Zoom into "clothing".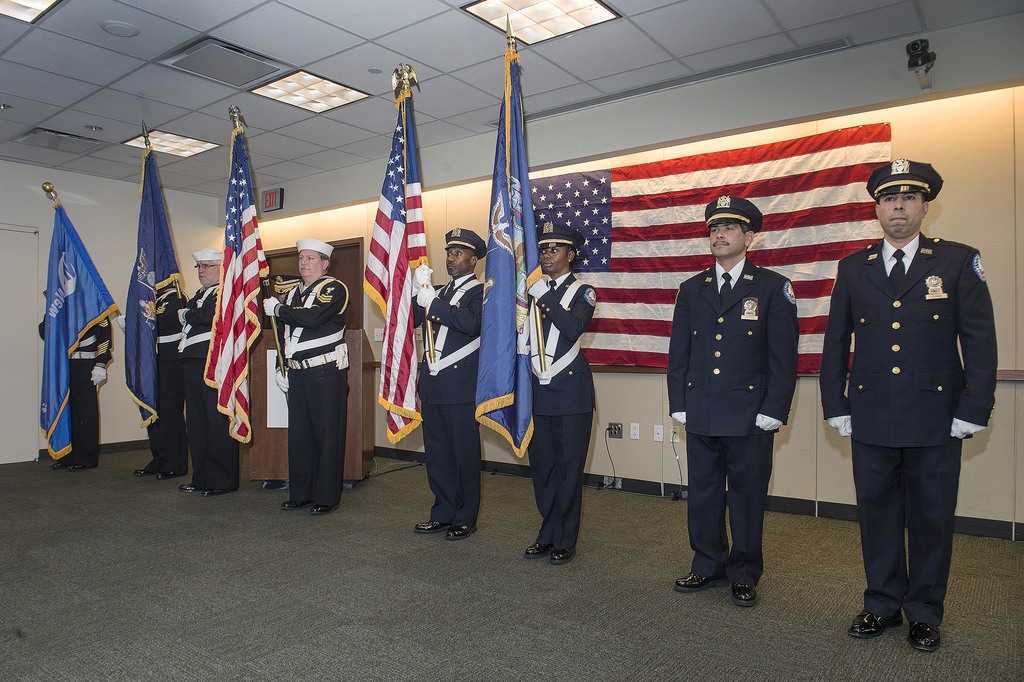
Zoom target: 175,282,236,490.
